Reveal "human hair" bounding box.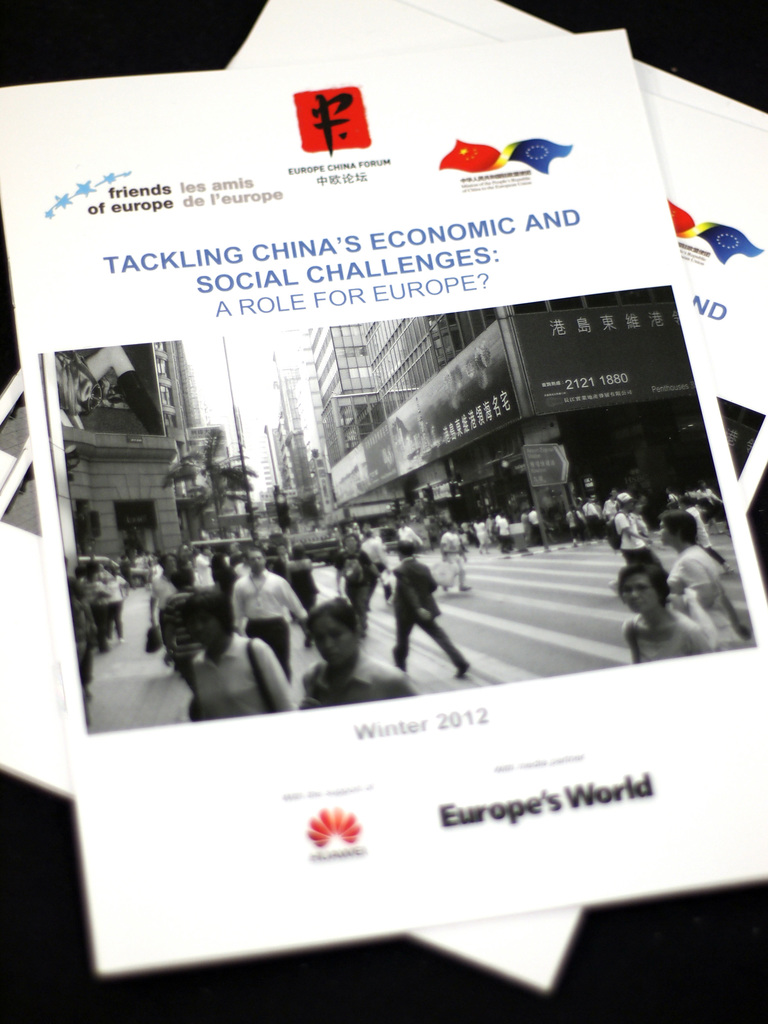
Revealed: 396, 538, 413, 556.
